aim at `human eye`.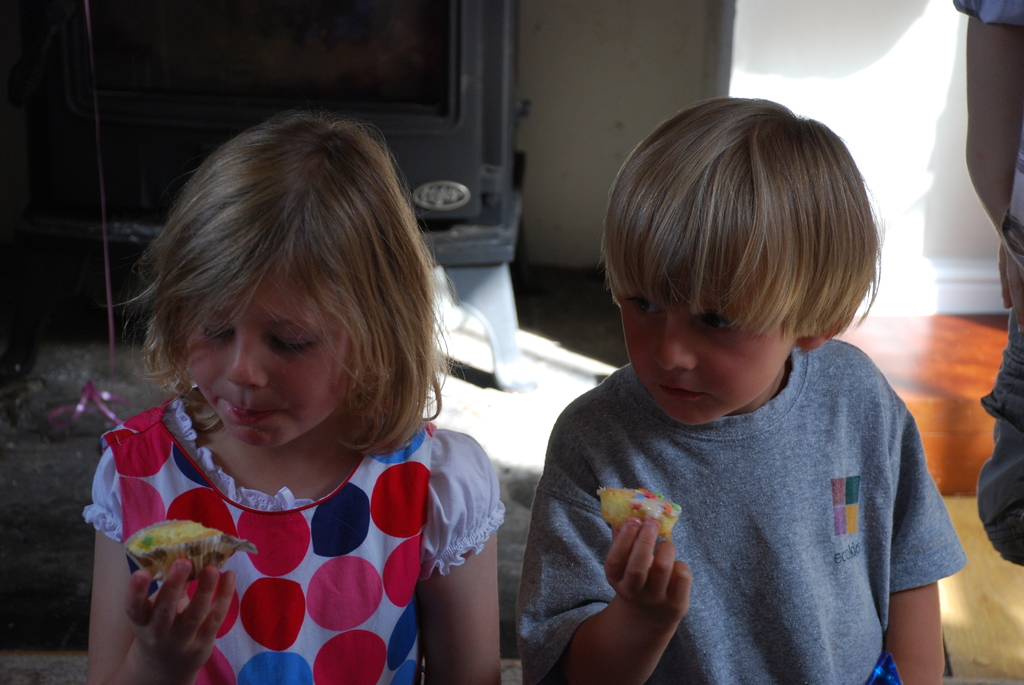
Aimed at (689,306,736,338).
